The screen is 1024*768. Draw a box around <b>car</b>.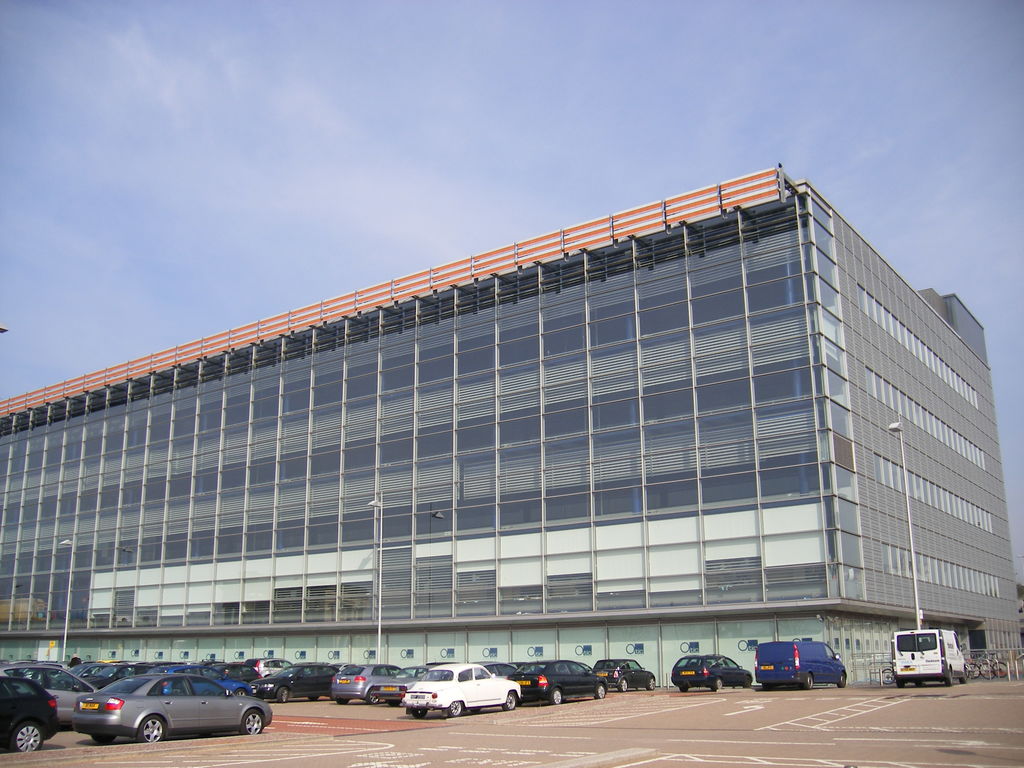
[x1=374, y1=675, x2=409, y2=699].
